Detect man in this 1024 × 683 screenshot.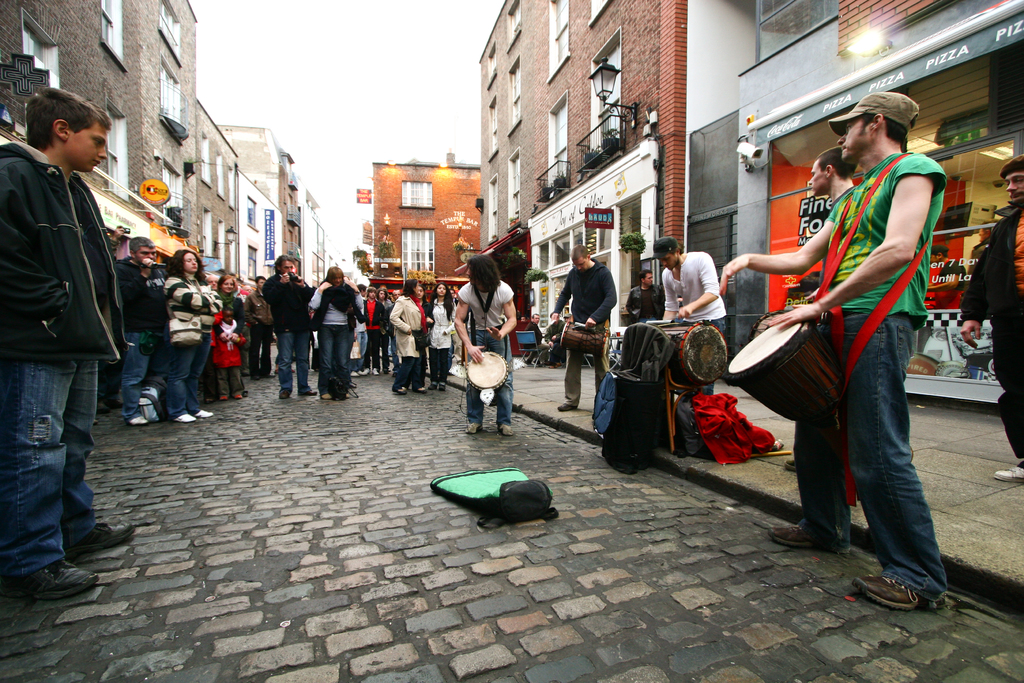
Detection: (652,235,727,395).
